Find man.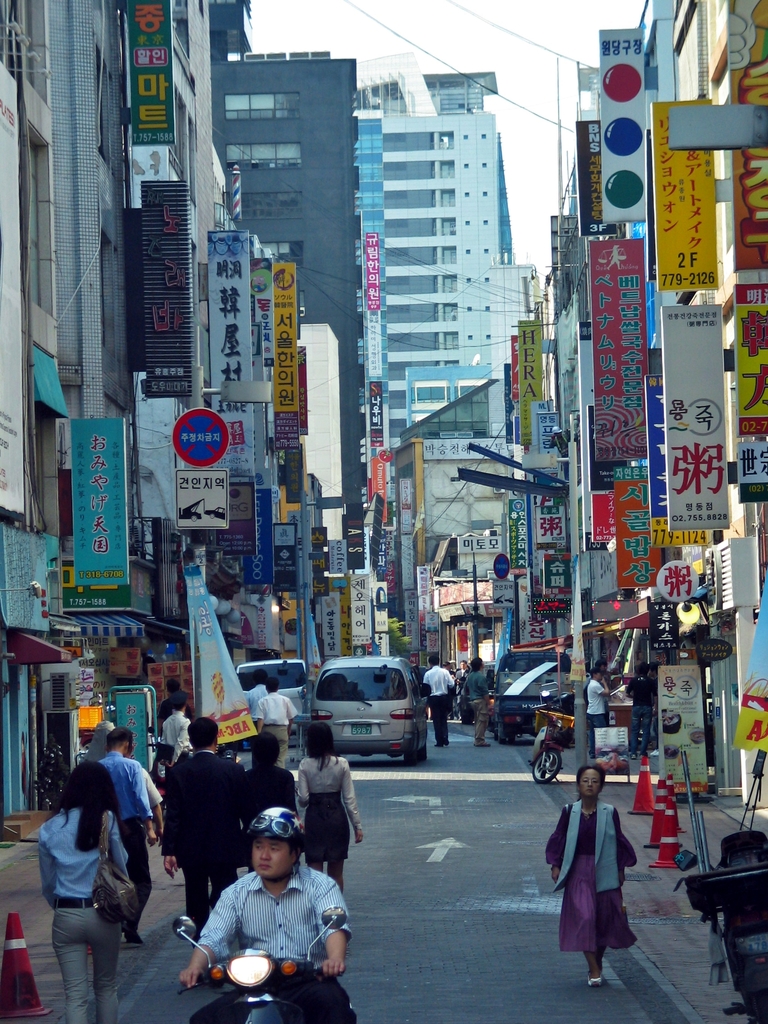
crop(157, 679, 198, 721).
